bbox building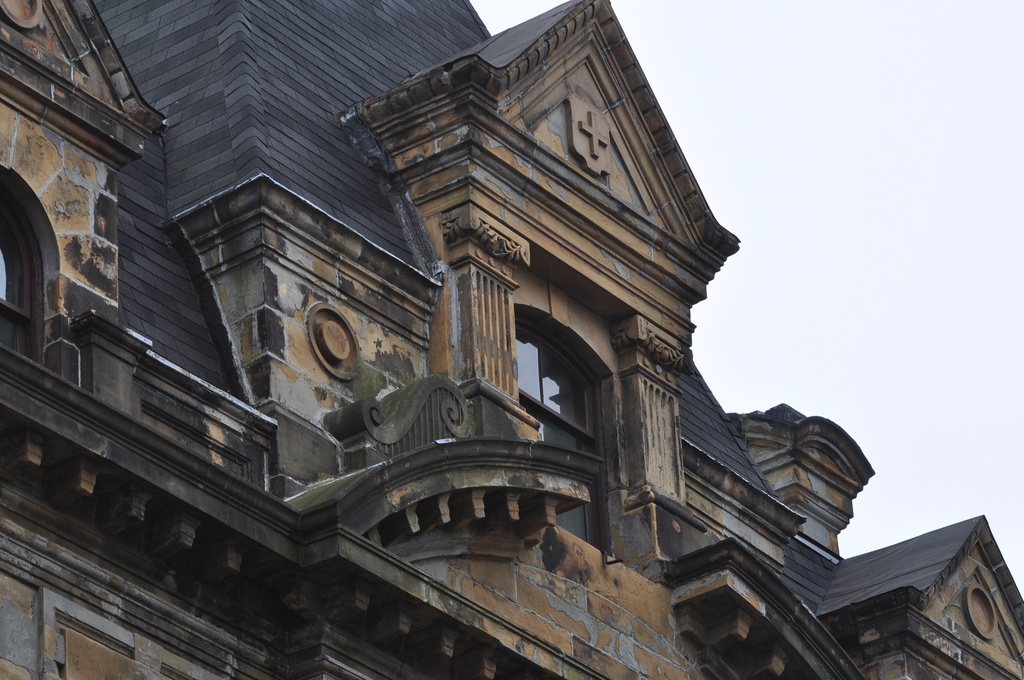
1 0 1023 679
